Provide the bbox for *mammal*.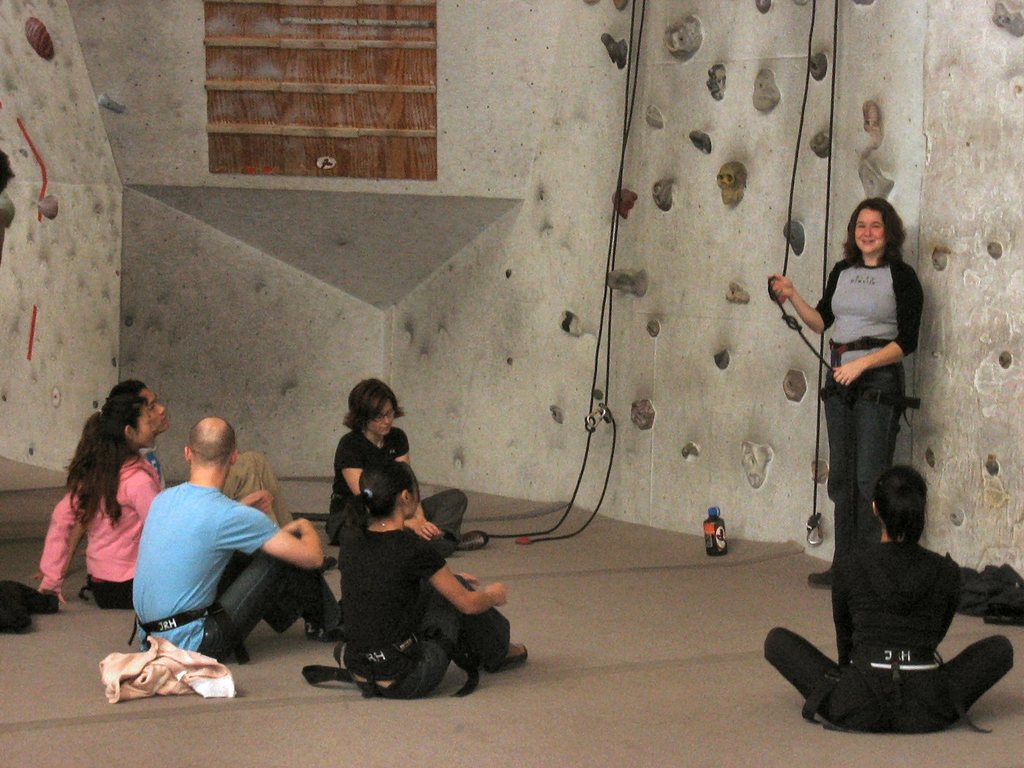
select_region(321, 376, 487, 550).
